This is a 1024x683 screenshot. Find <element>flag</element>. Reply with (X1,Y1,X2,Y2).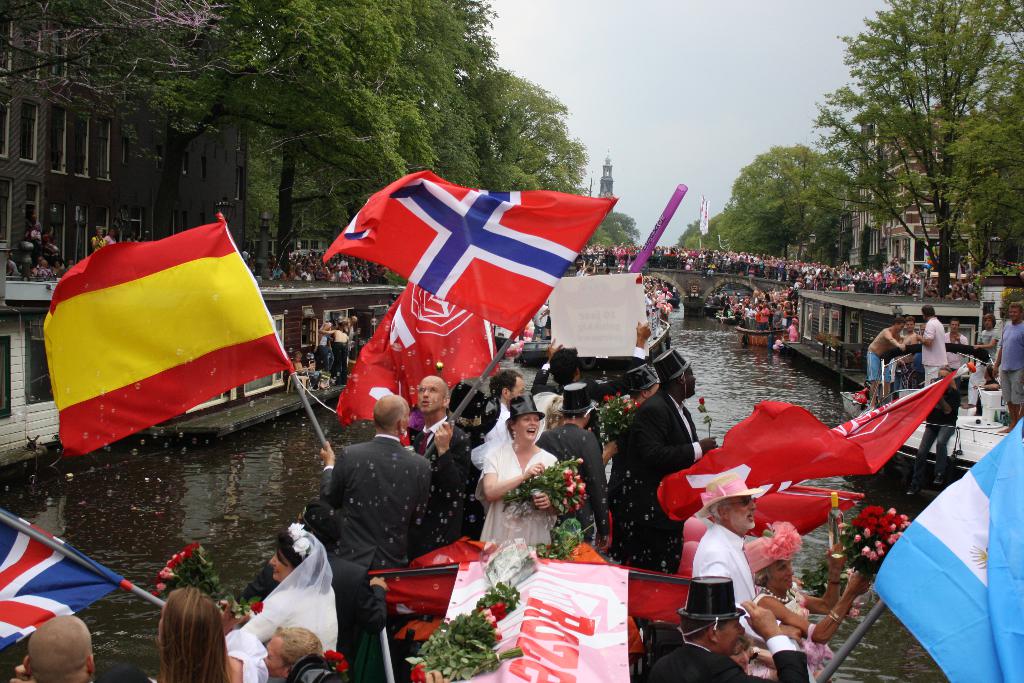
(2,513,127,657).
